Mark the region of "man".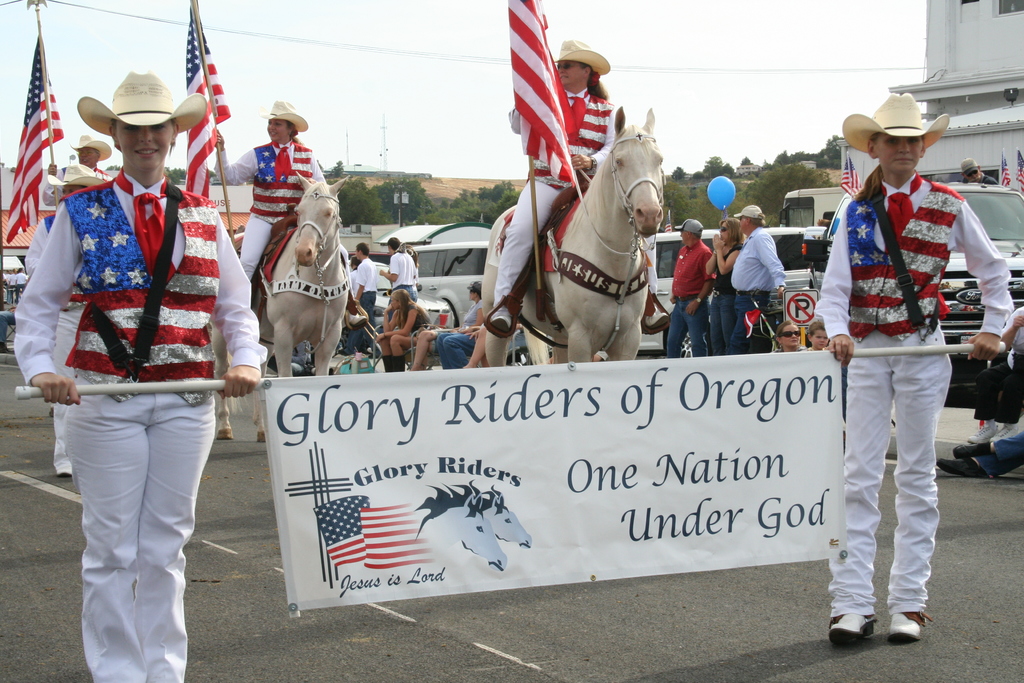
Region: (x1=664, y1=217, x2=718, y2=359).
